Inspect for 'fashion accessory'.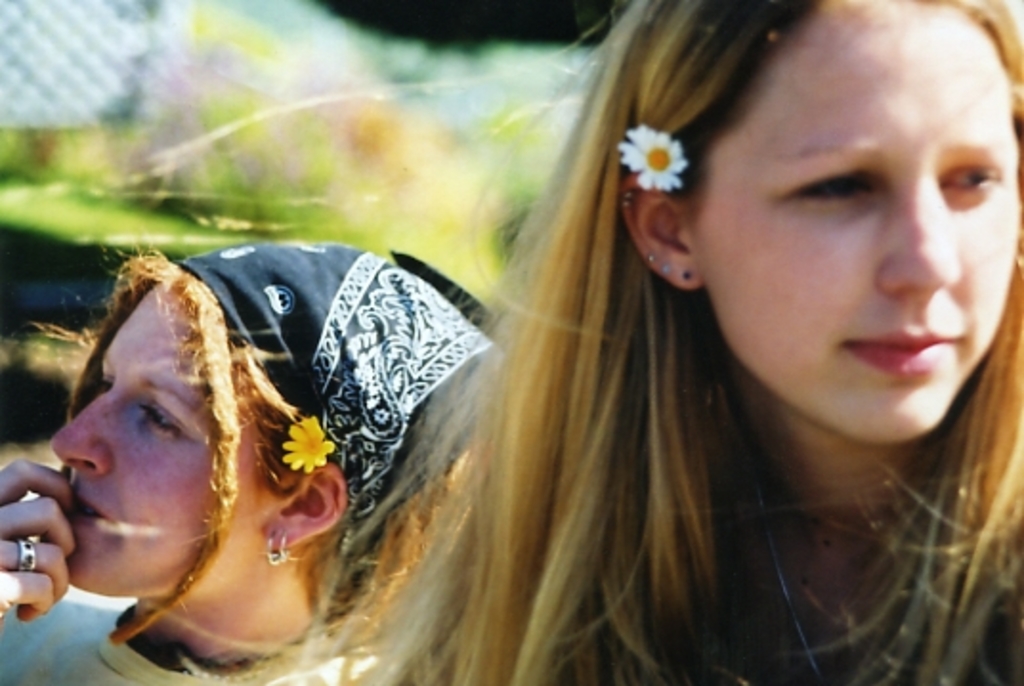
Inspection: box=[663, 262, 671, 279].
